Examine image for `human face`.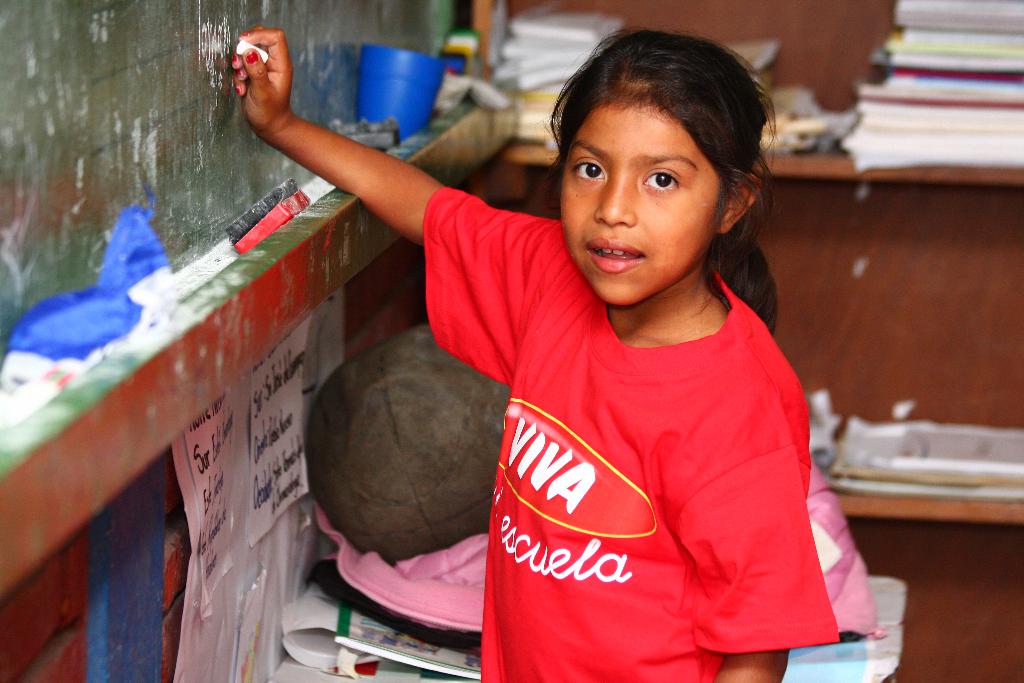
Examination result: box(561, 105, 728, 308).
